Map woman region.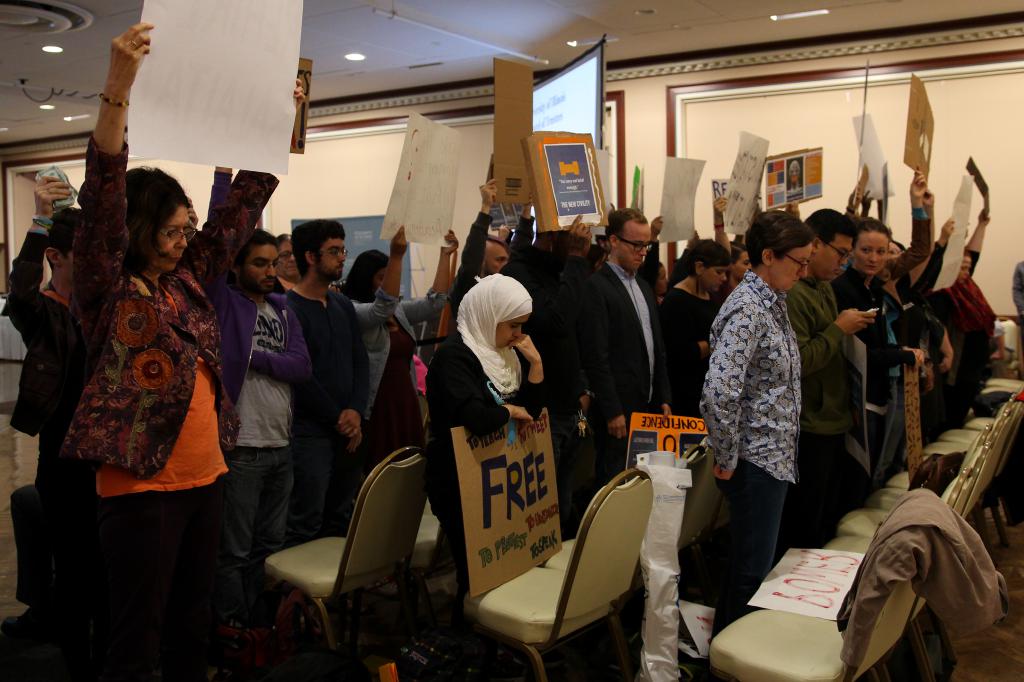
Mapped to detection(657, 239, 743, 415).
